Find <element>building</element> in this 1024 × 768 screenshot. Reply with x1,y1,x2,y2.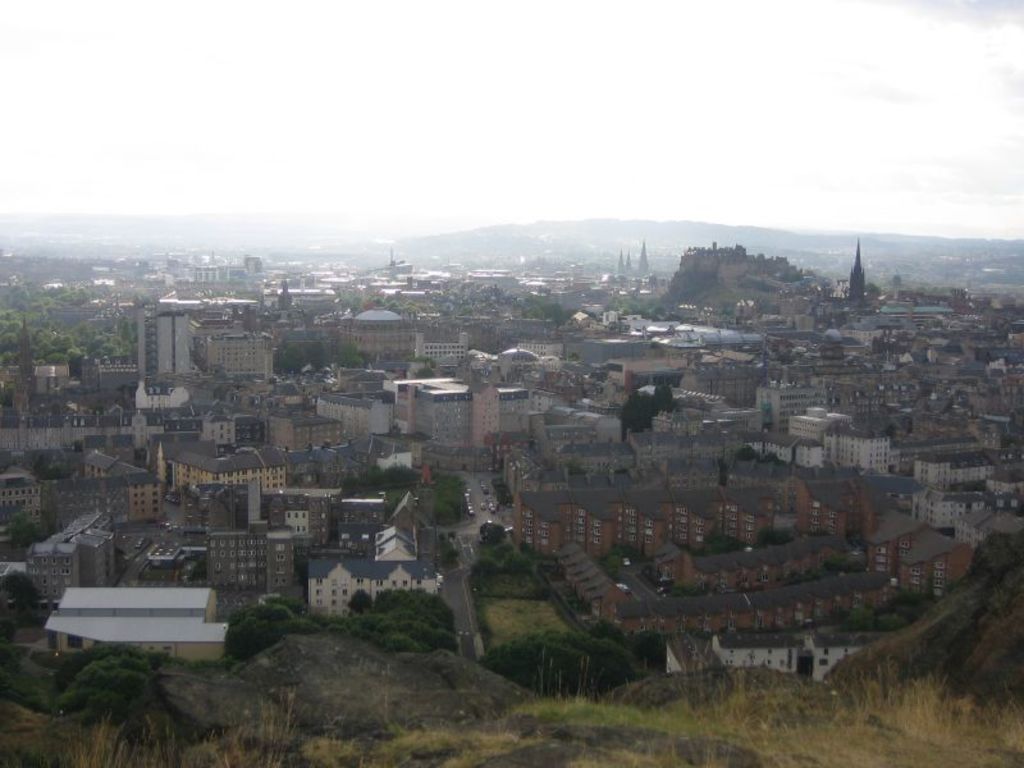
173,457,284,493.
